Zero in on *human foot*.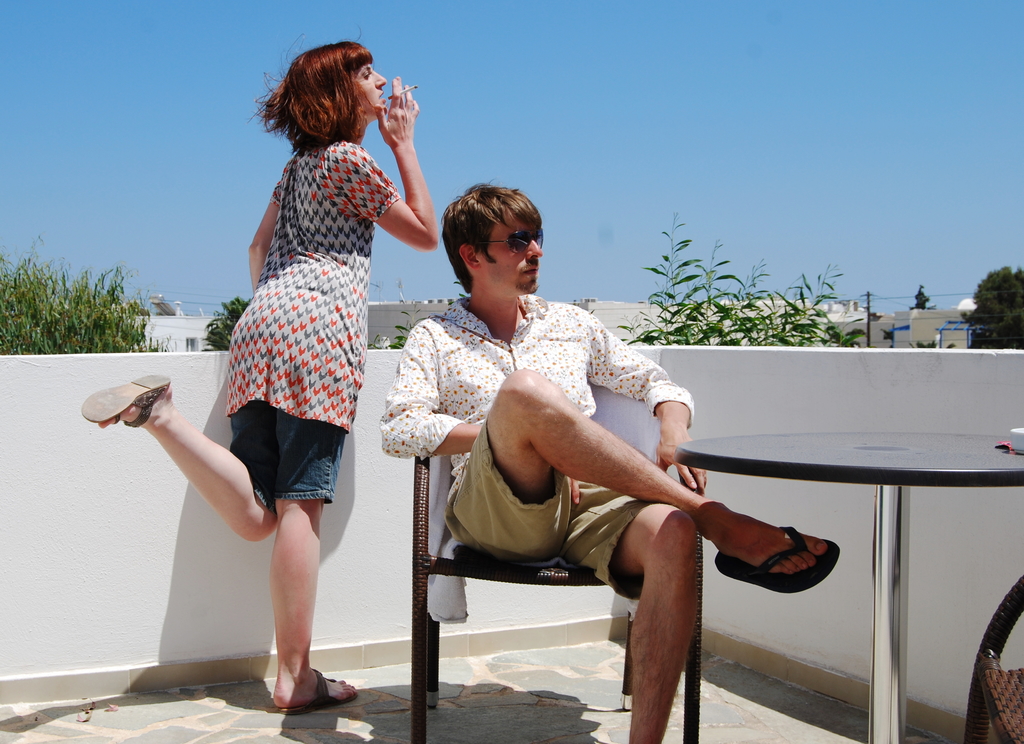
Zeroed in: (x1=725, y1=529, x2=847, y2=606).
